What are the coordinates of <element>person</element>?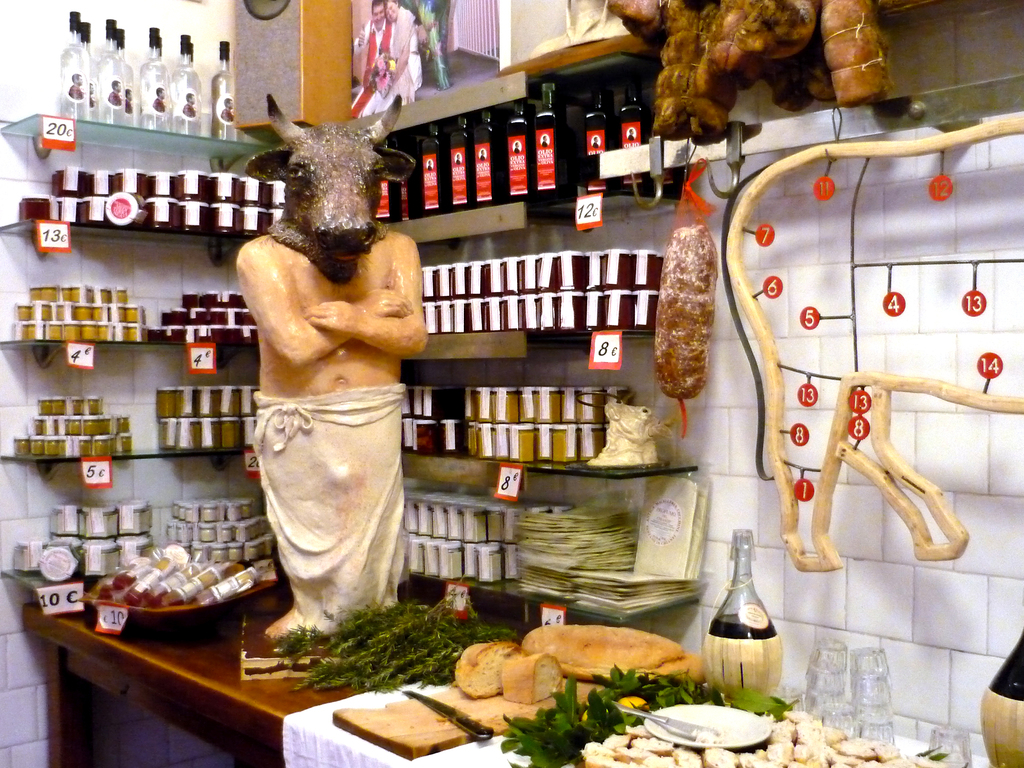
{"x1": 428, "y1": 159, "x2": 431, "y2": 169}.
